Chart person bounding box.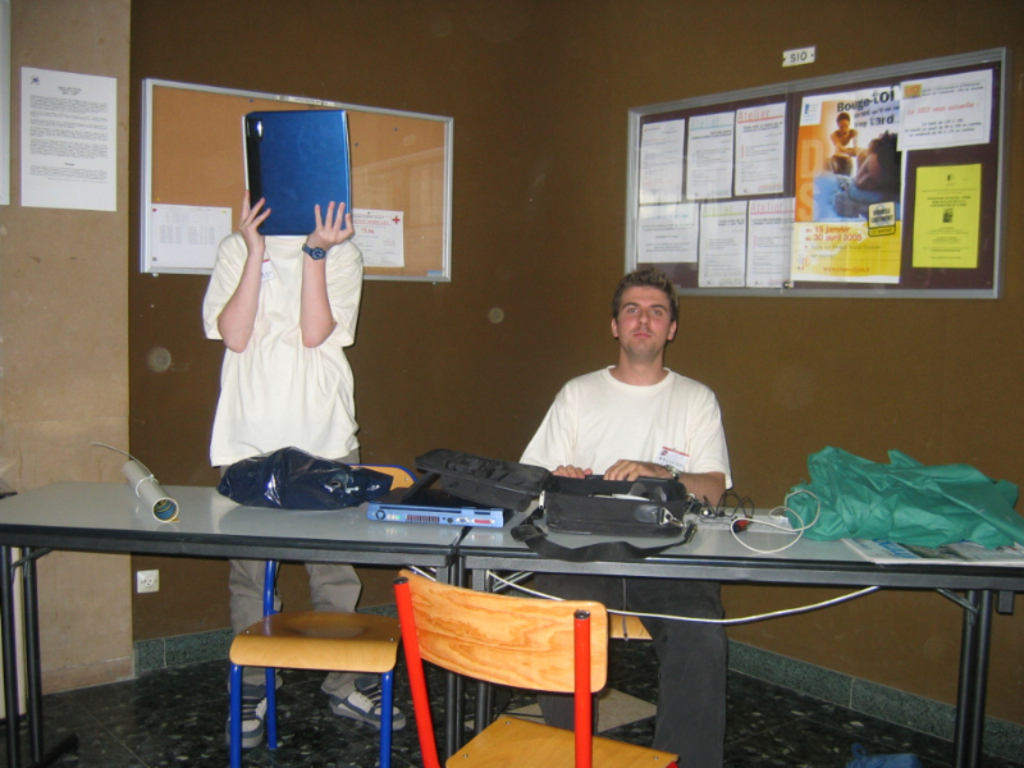
Charted: detection(511, 264, 737, 767).
